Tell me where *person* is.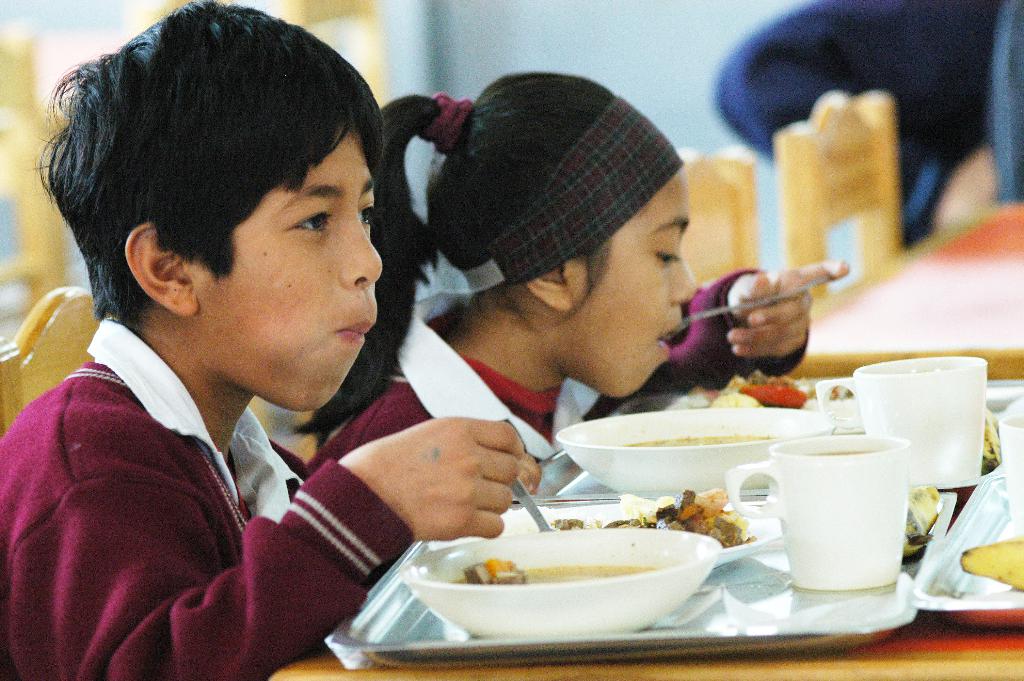
*person* is at 304:67:849:477.
